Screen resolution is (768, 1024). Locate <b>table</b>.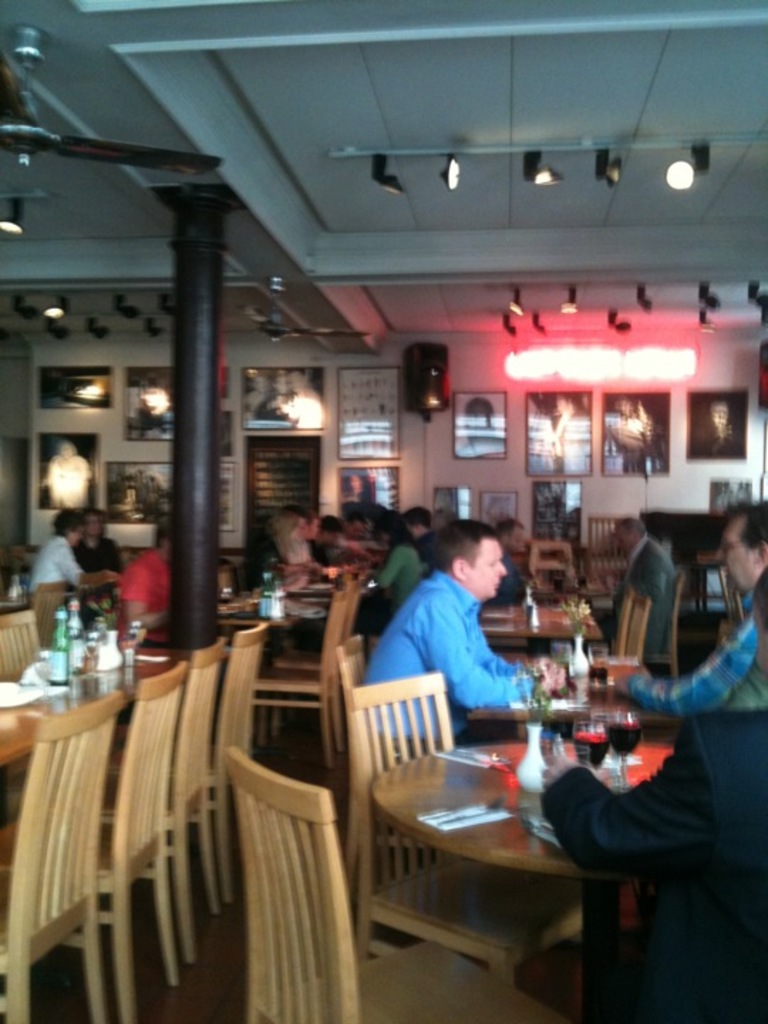
bbox=[361, 589, 610, 717].
